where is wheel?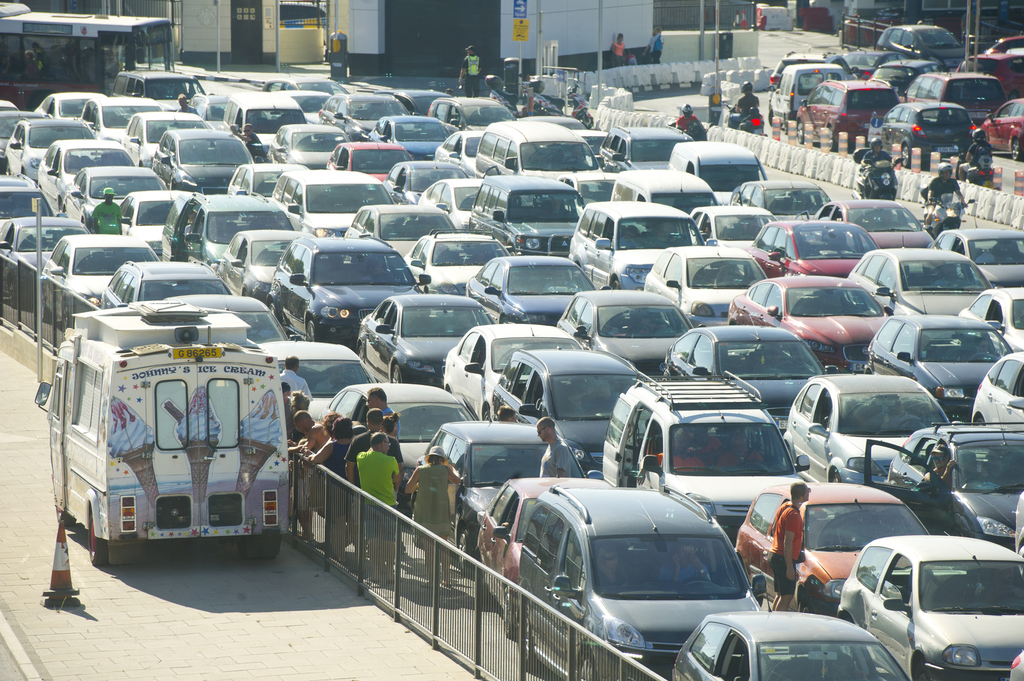
Rect(801, 595, 814, 616).
